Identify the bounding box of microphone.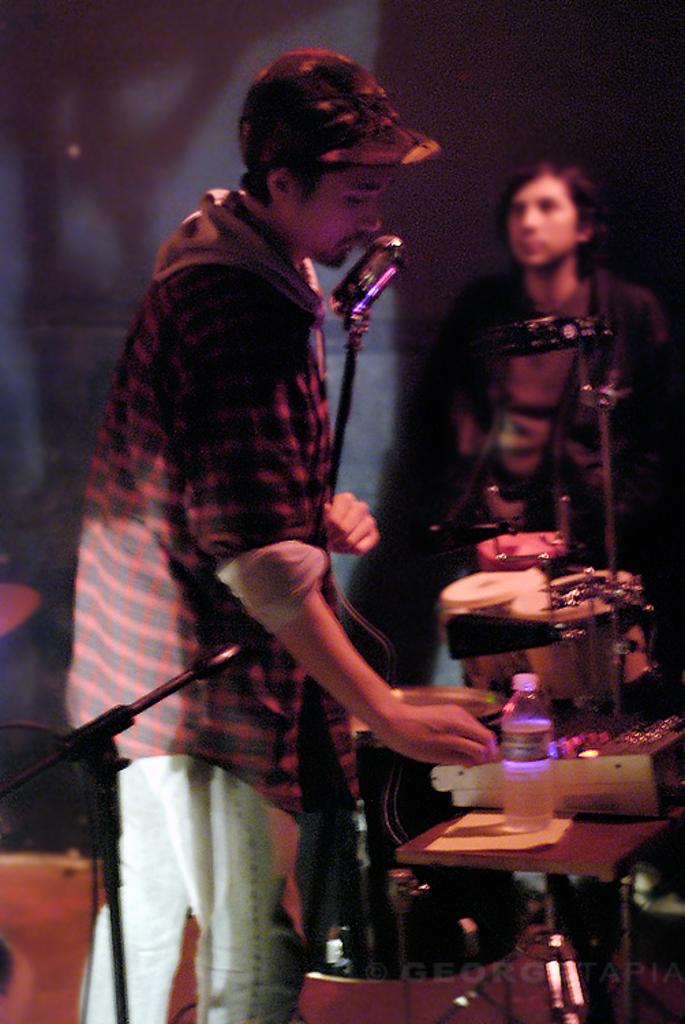
<region>333, 214, 408, 321</region>.
